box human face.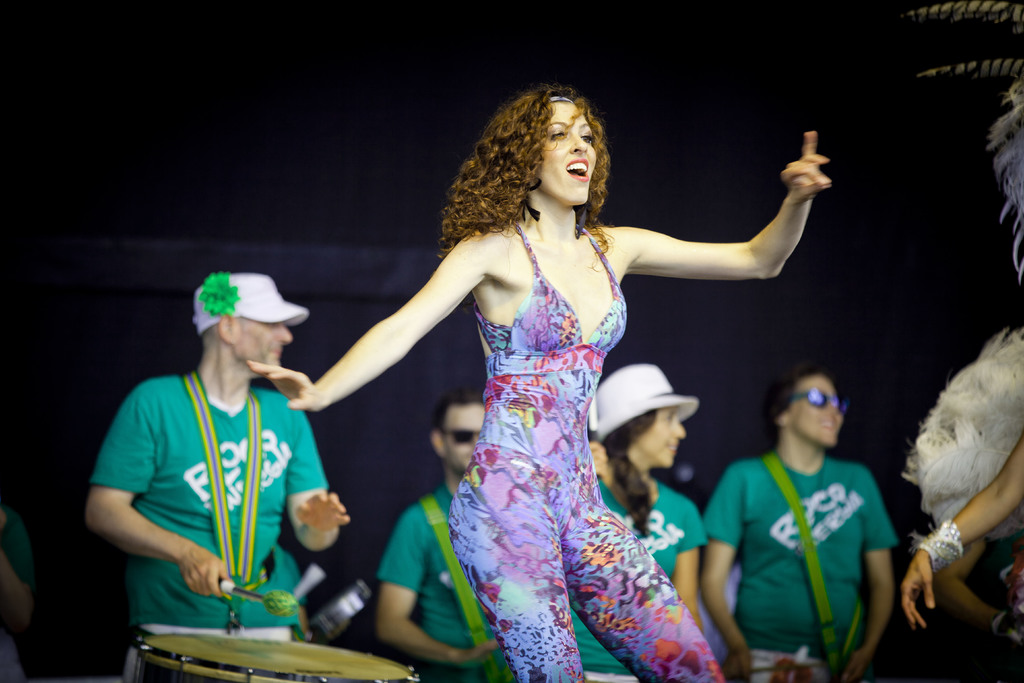
l=538, t=99, r=596, b=201.
